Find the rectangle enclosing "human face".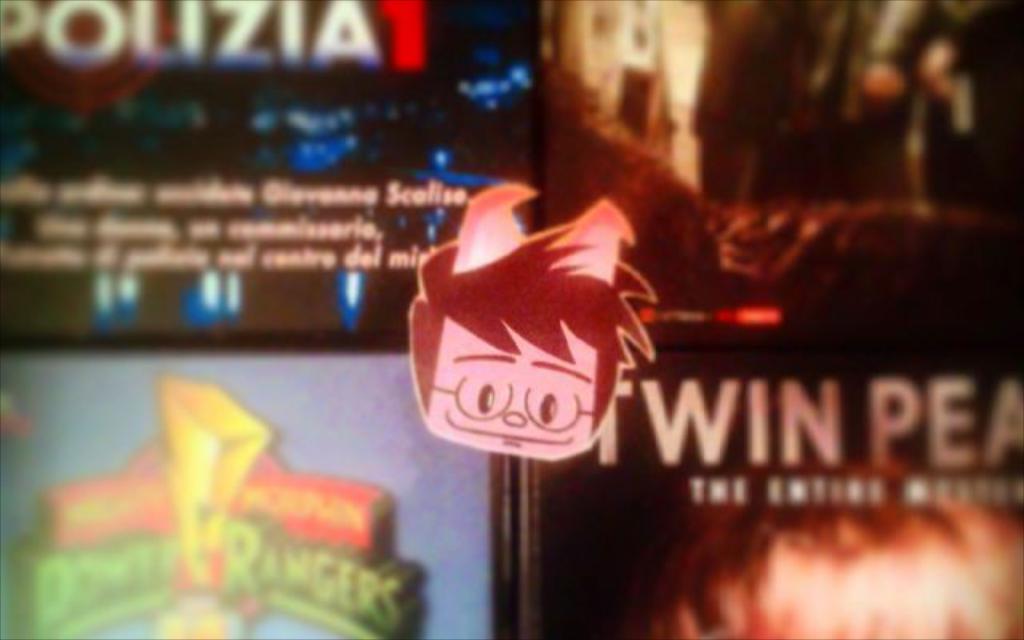
<box>429,320,595,458</box>.
